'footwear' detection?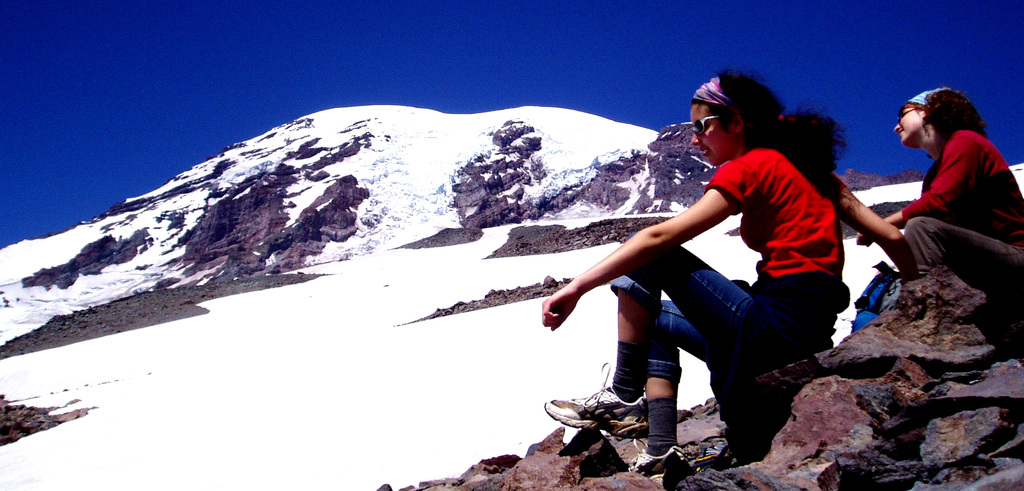
x1=538, y1=382, x2=646, y2=436
